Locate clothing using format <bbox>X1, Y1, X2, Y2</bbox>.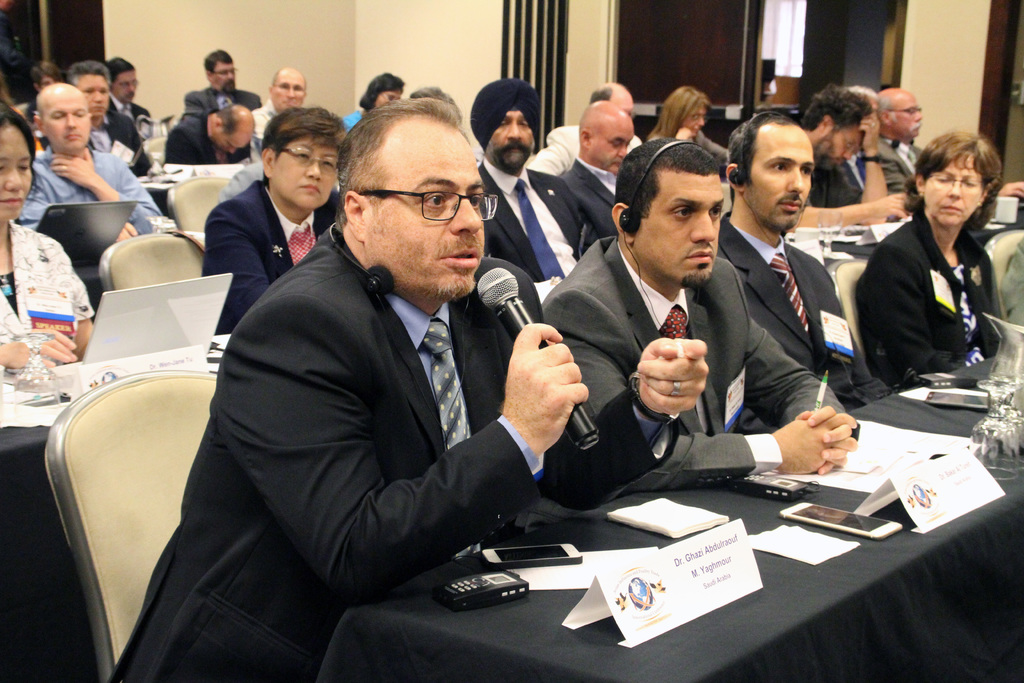
<bbox>560, 156, 618, 242</bbox>.
